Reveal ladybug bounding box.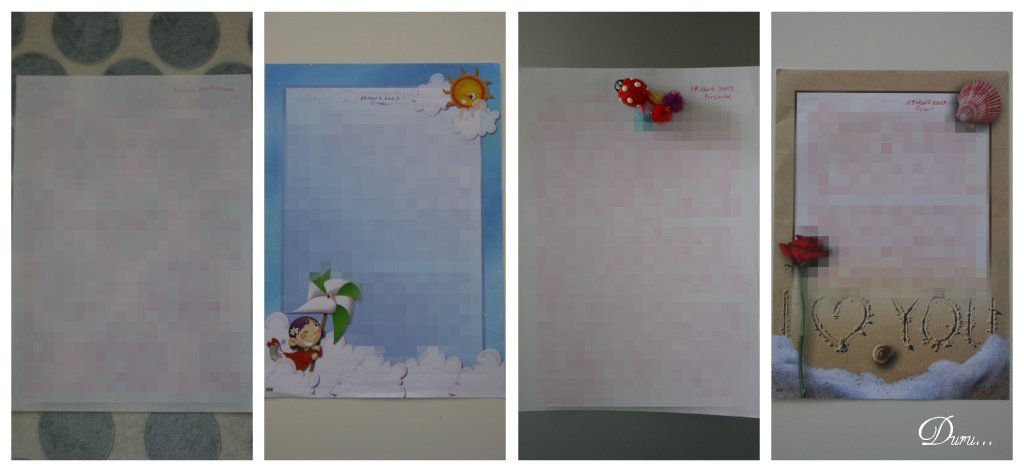
Revealed: region(613, 77, 650, 109).
